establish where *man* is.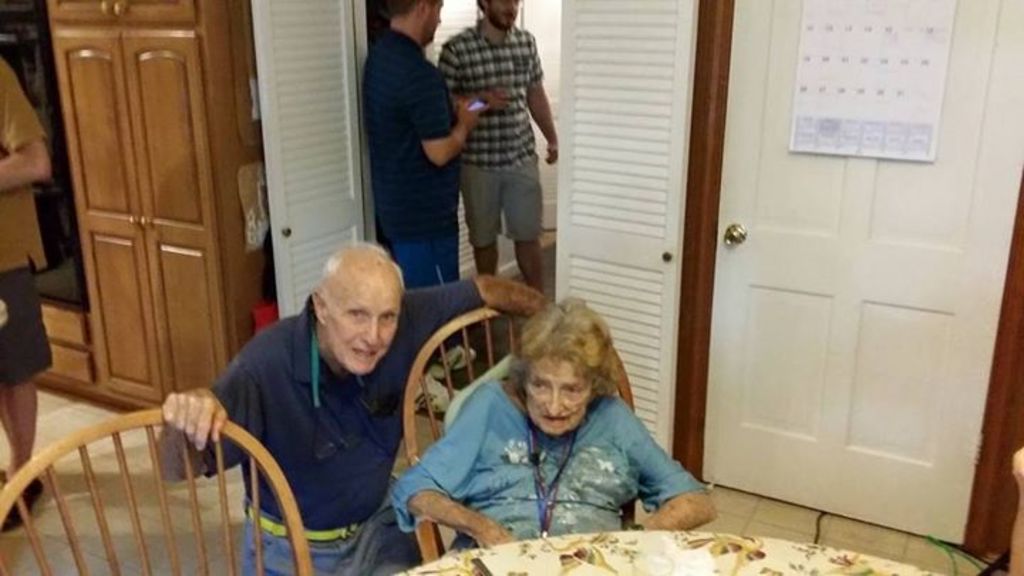
Established at <bbox>149, 240, 550, 575</bbox>.
